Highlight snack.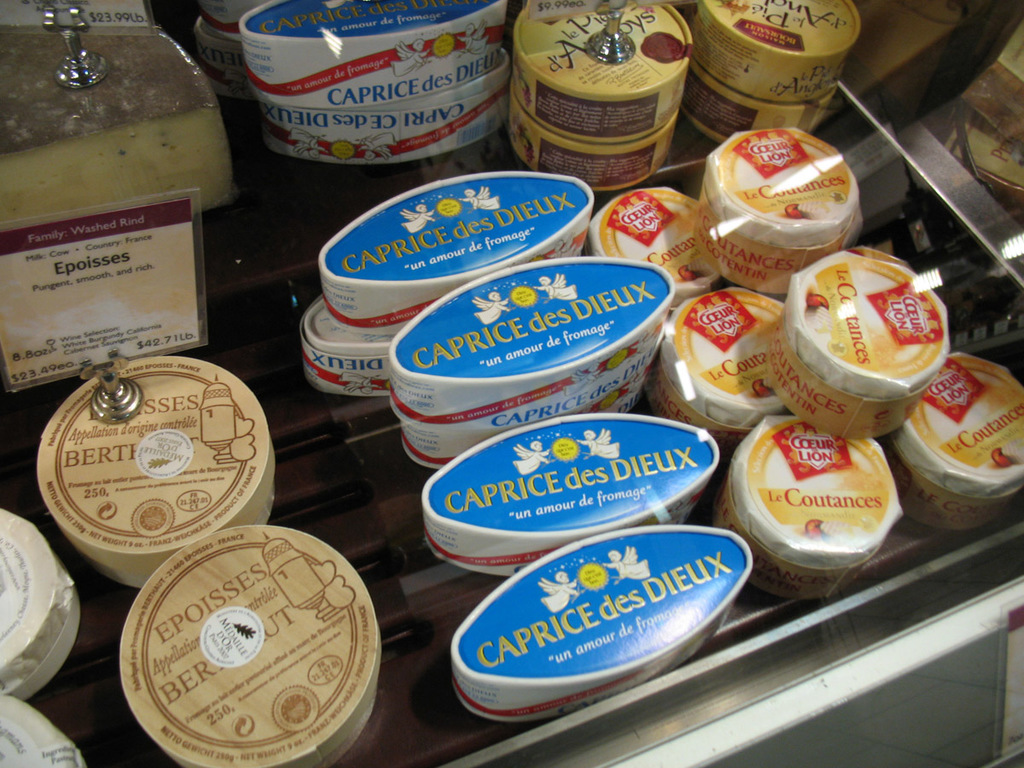
Highlighted region: left=903, top=358, right=1023, bottom=531.
